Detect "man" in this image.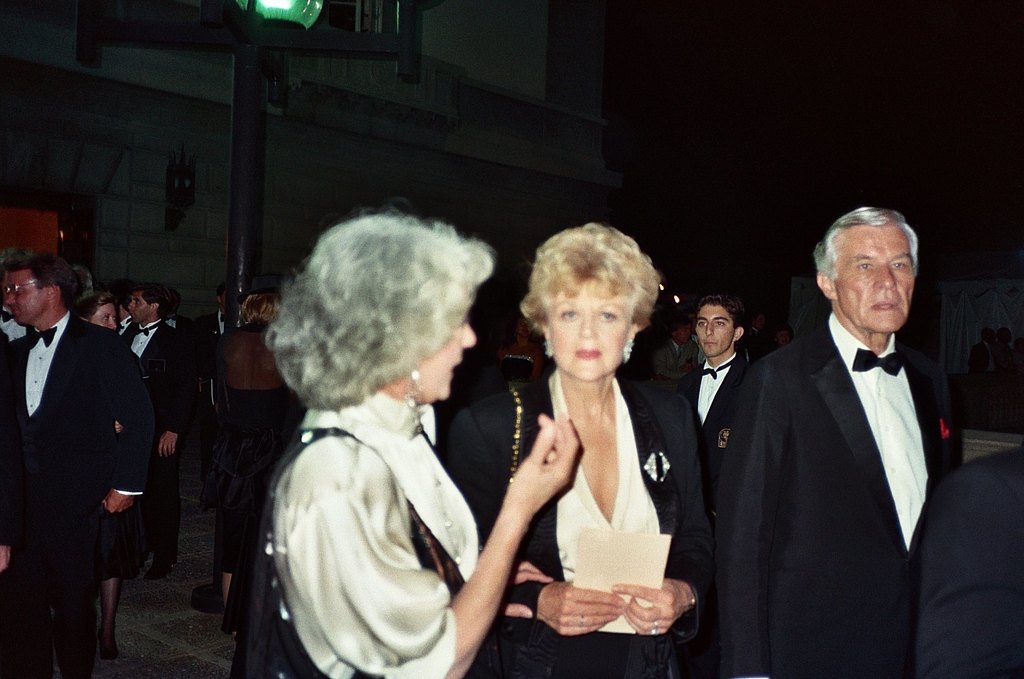
Detection: [712,206,972,678].
